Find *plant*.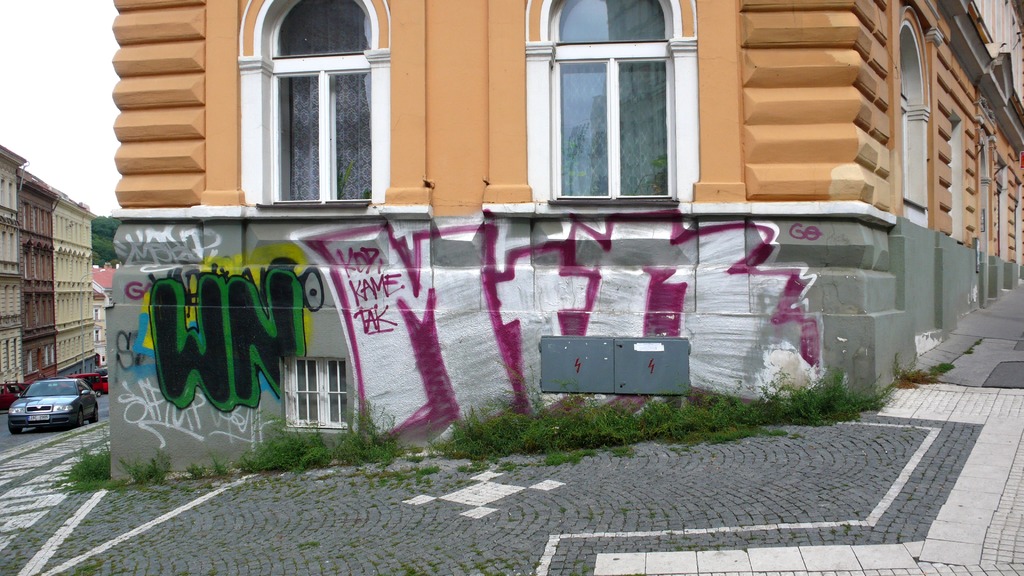
BBox(556, 506, 566, 515).
